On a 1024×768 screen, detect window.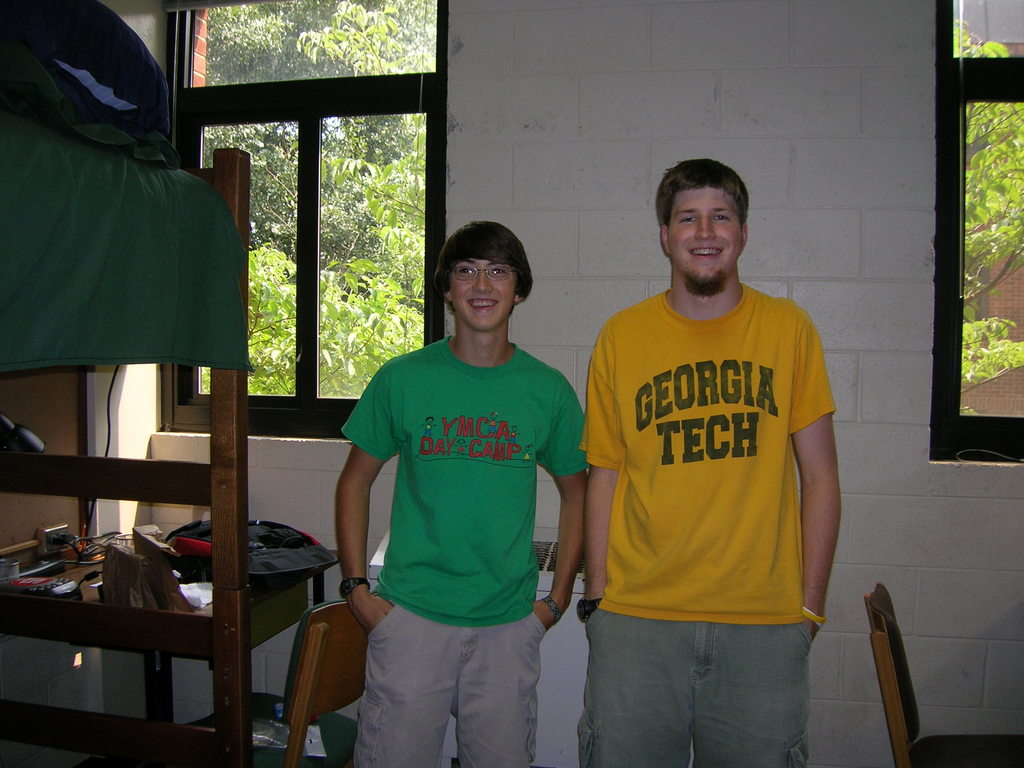
<region>943, 0, 1023, 468</region>.
